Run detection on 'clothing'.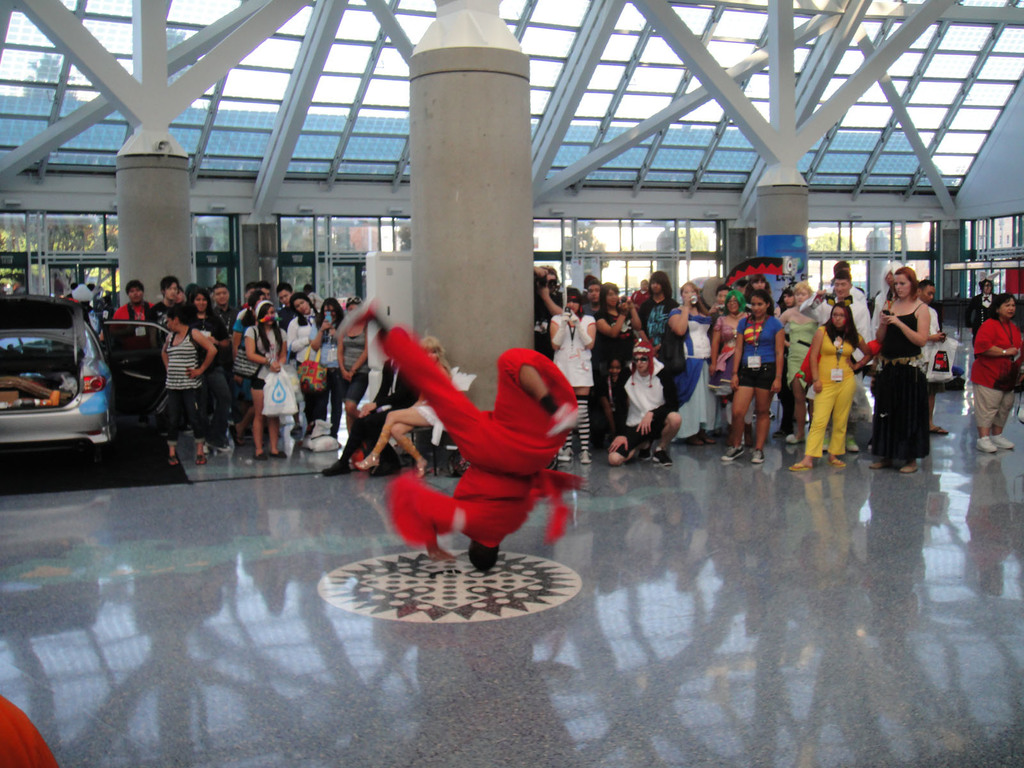
Result: pyautogui.locateOnScreen(717, 317, 745, 401).
